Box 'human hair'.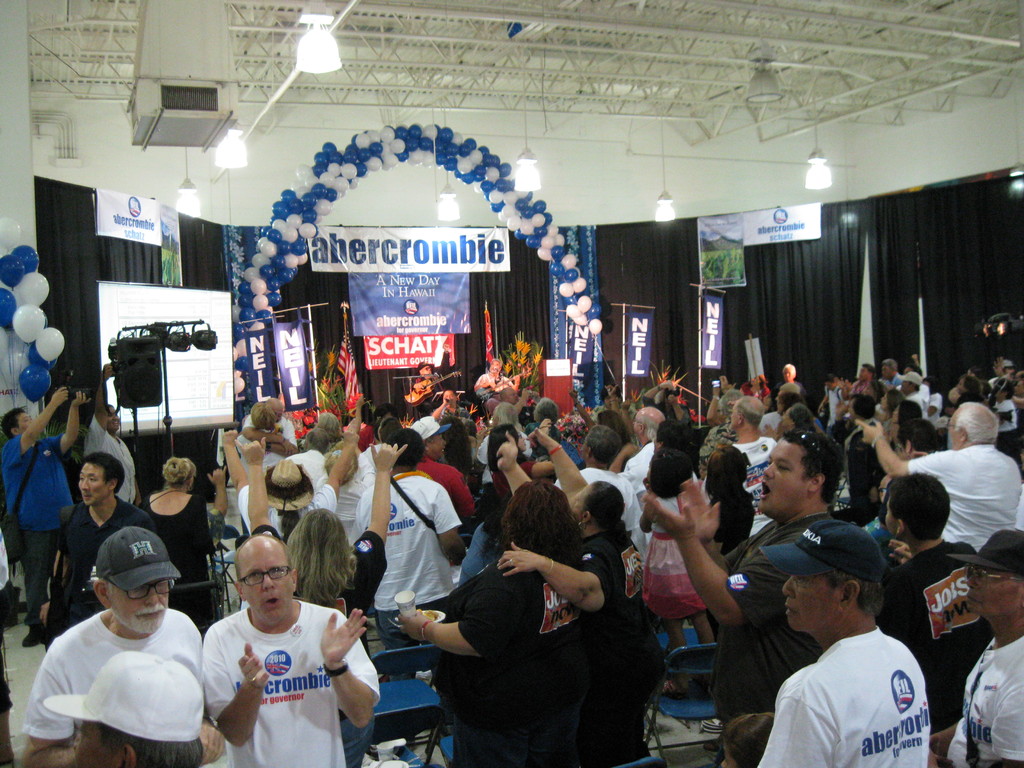
x1=388 y1=430 x2=422 y2=468.
